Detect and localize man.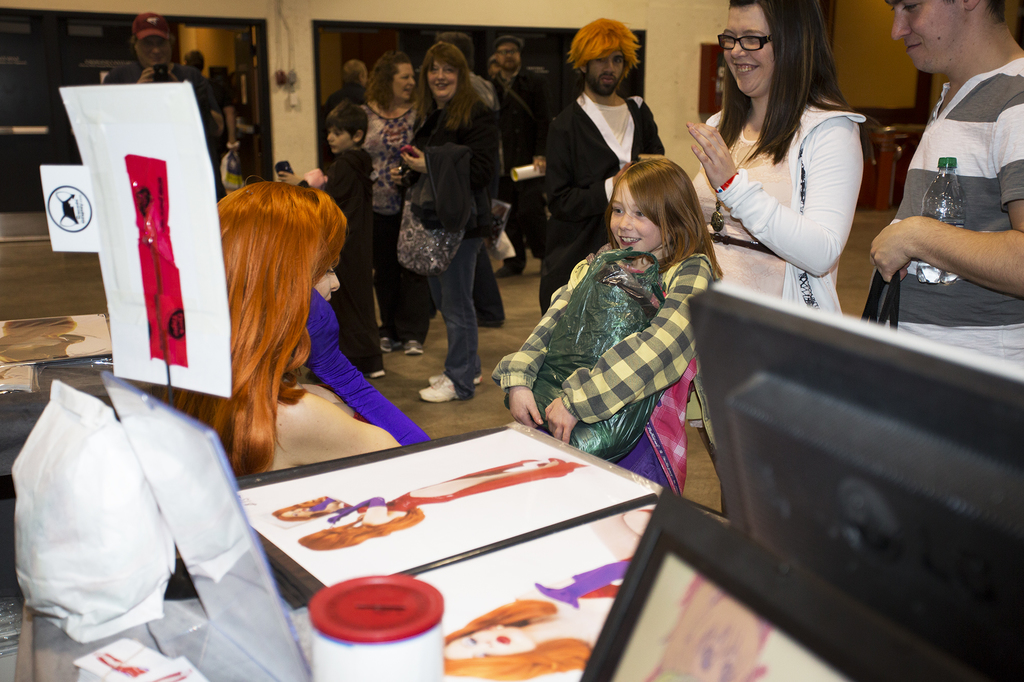
Localized at (865, 0, 1023, 366).
